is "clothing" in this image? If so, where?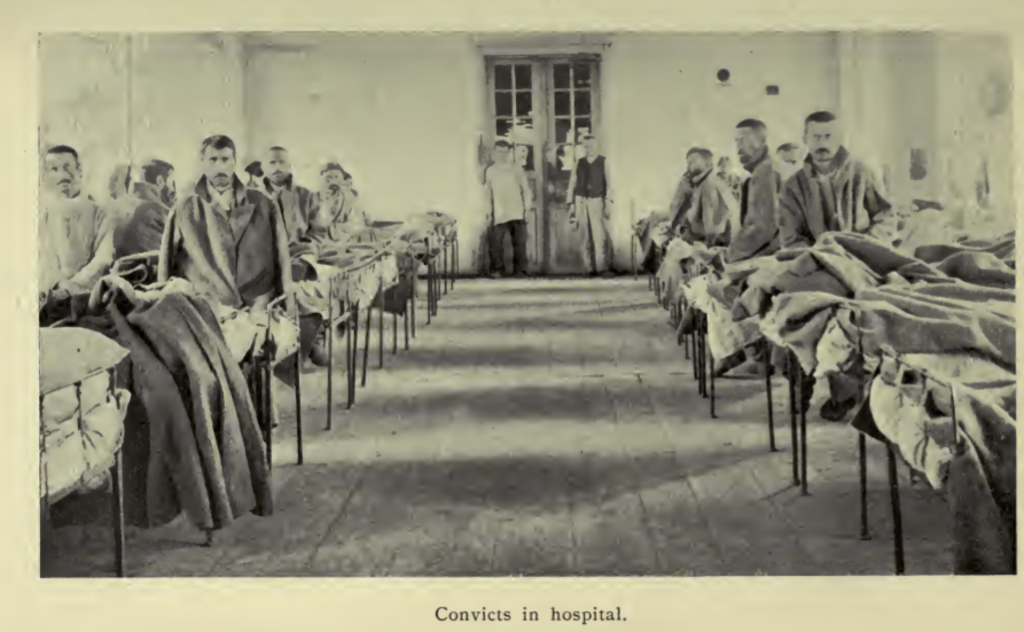
Yes, at detection(570, 148, 611, 209).
